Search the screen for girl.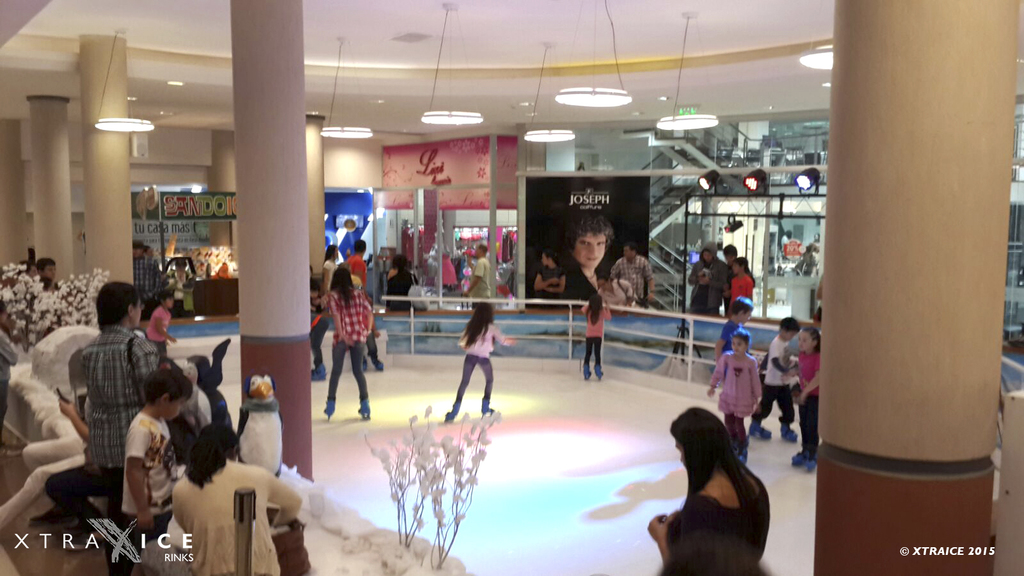
Found at BBox(646, 412, 768, 574).
